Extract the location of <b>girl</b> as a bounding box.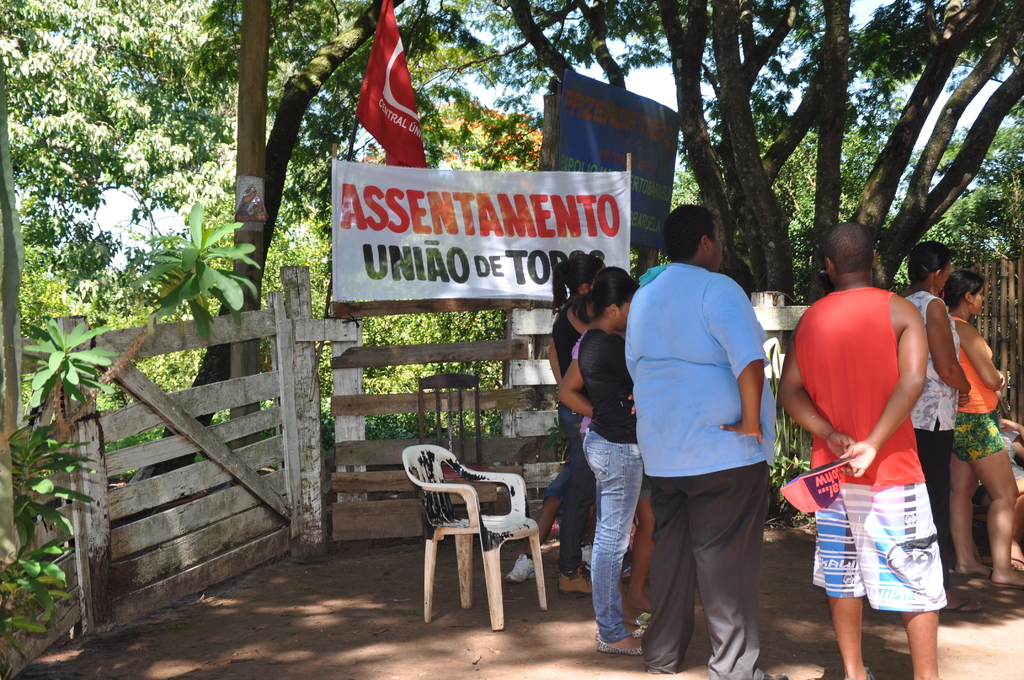
(x1=579, y1=276, x2=644, y2=654).
